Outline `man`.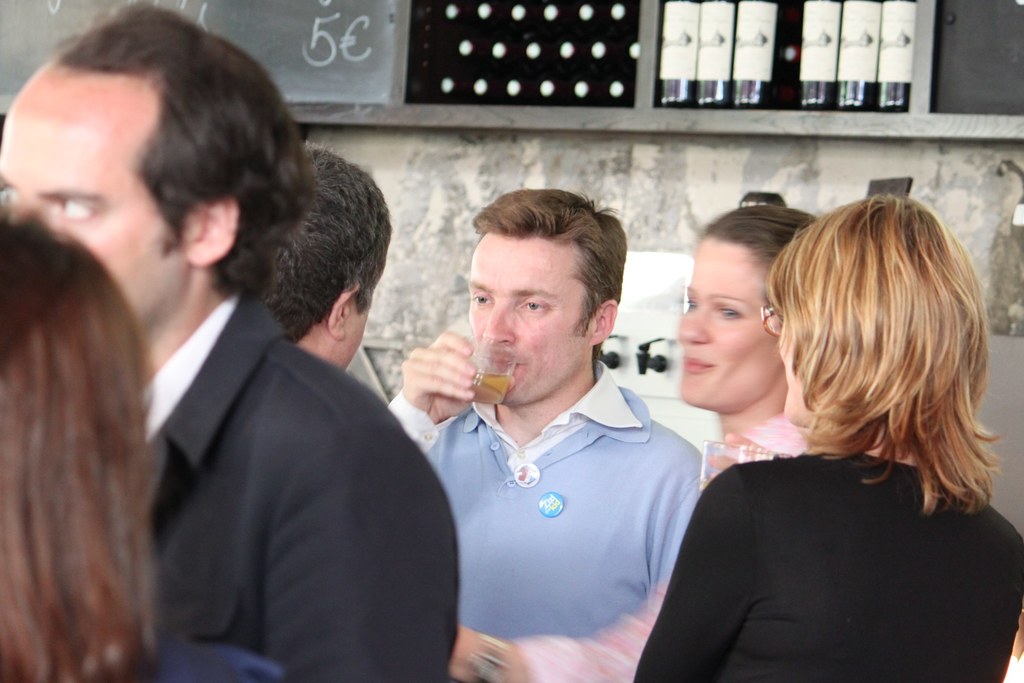
Outline: box=[397, 192, 720, 666].
